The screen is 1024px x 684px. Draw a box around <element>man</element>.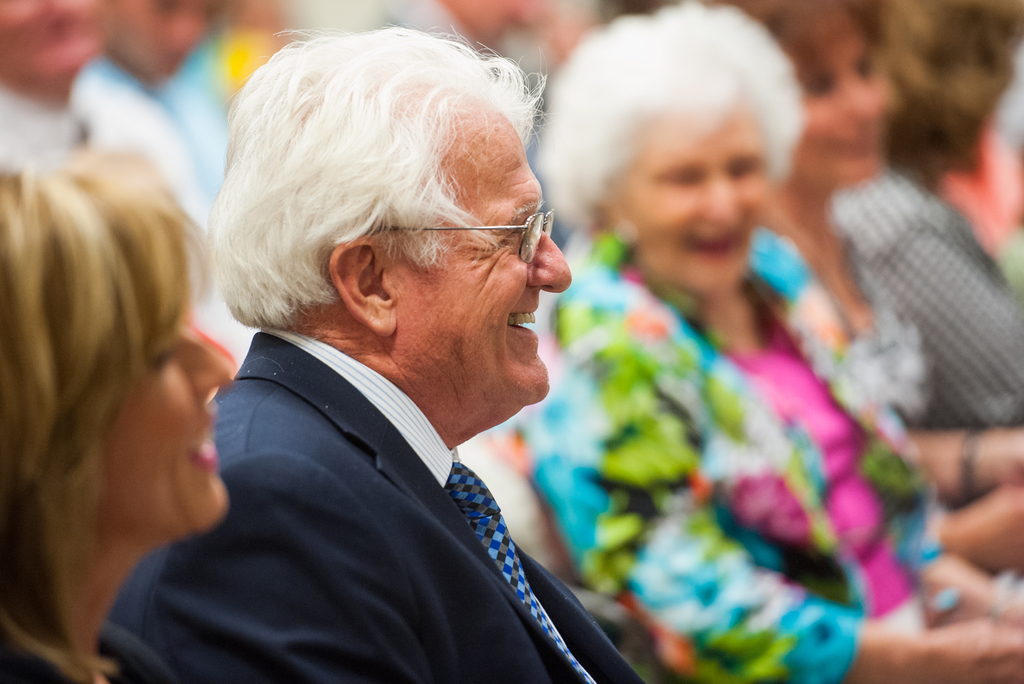
(135, 24, 643, 650).
